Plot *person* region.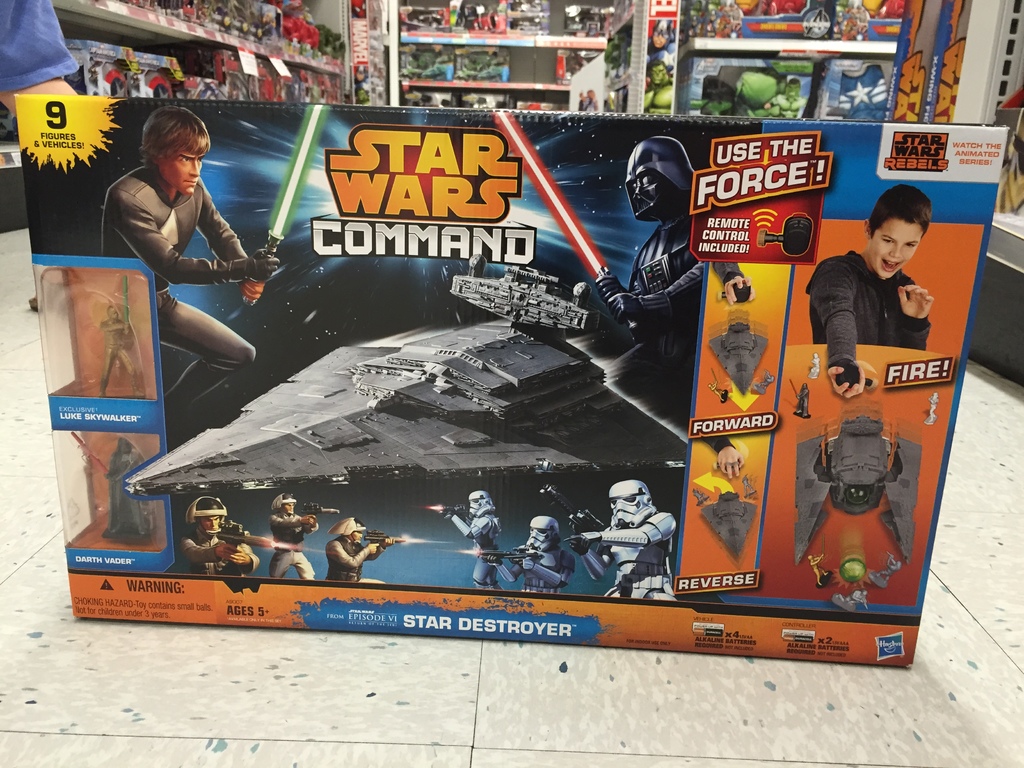
Plotted at [440,473,498,590].
